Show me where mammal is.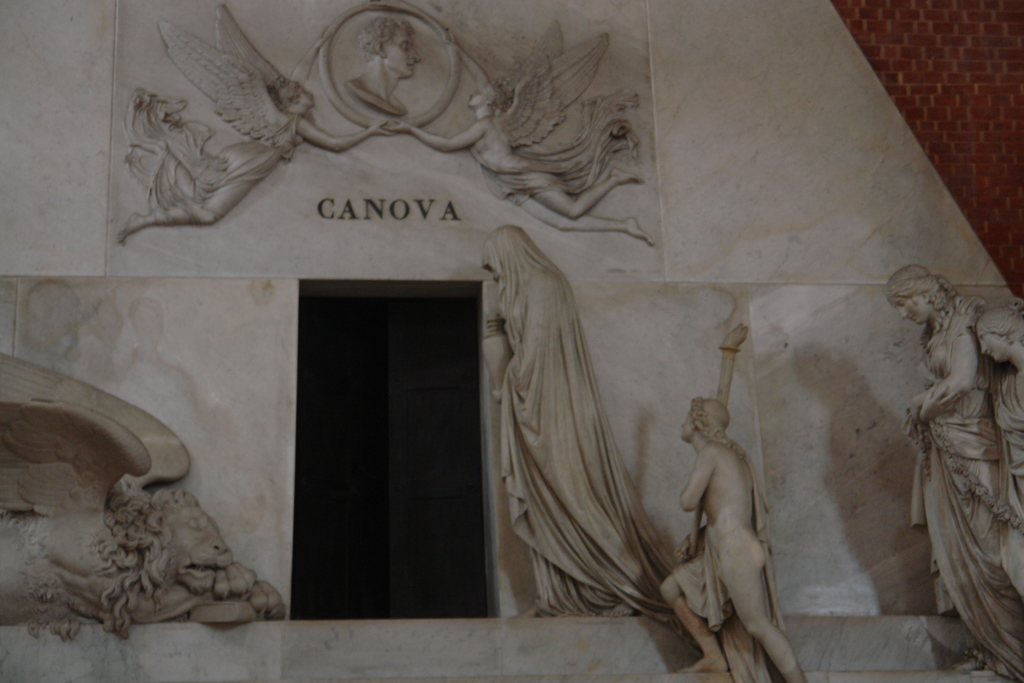
mammal is at {"left": 349, "top": 15, "right": 420, "bottom": 115}.
